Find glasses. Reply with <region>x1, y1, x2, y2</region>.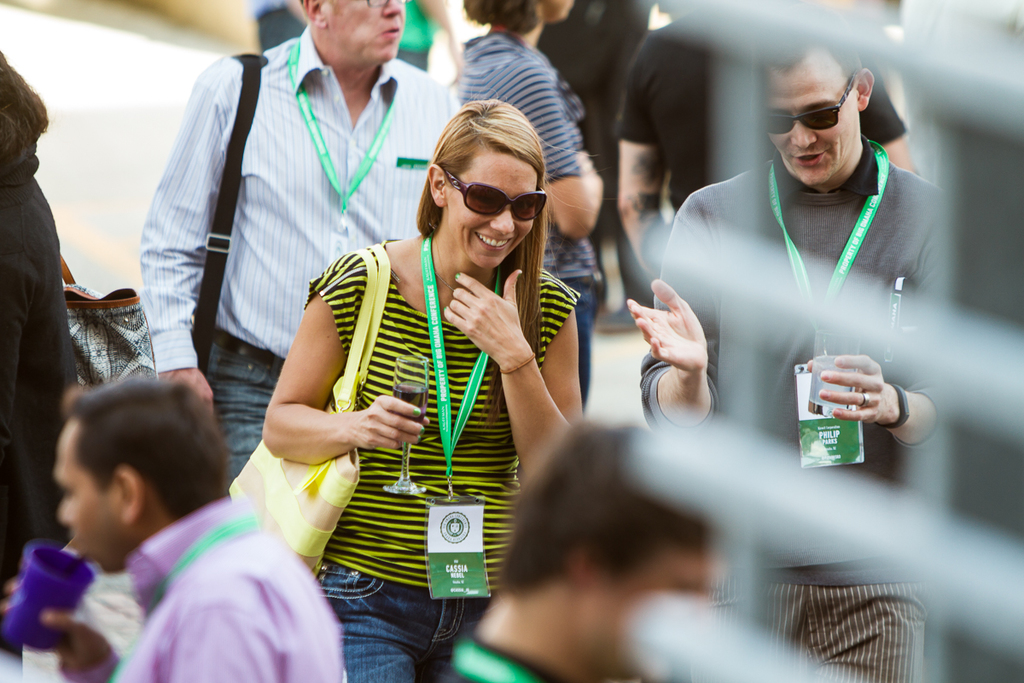
<region>361, 0, 407, 10</region>.
